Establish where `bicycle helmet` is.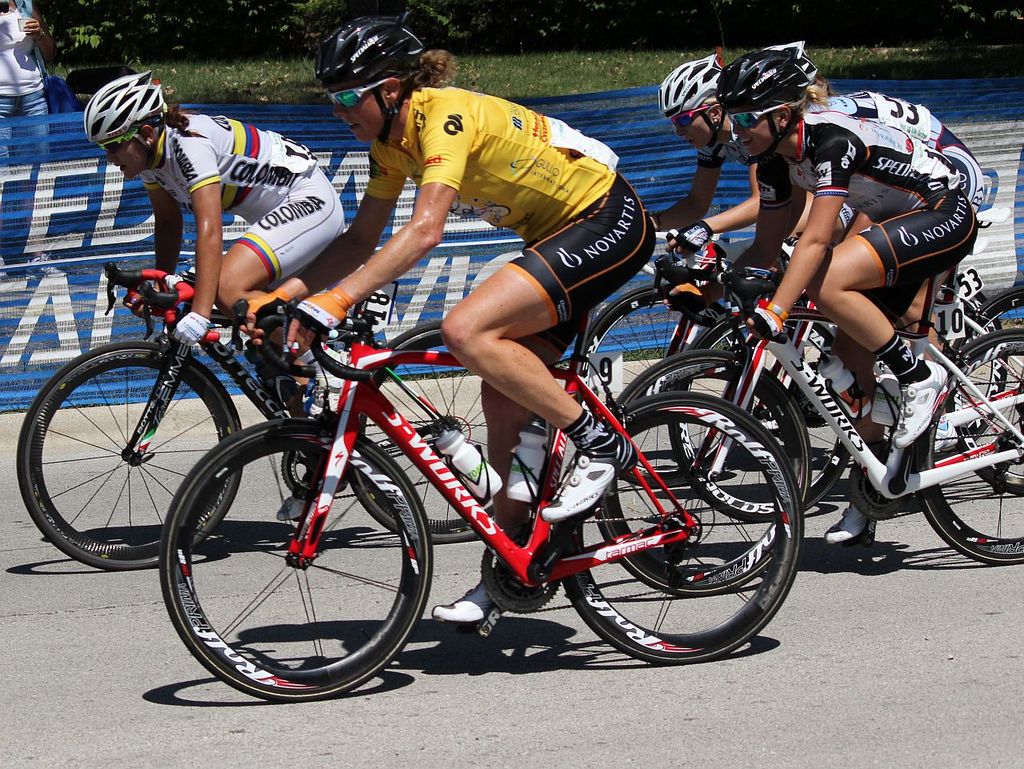
Established at <region>318, 14, 419, 136</region>.
